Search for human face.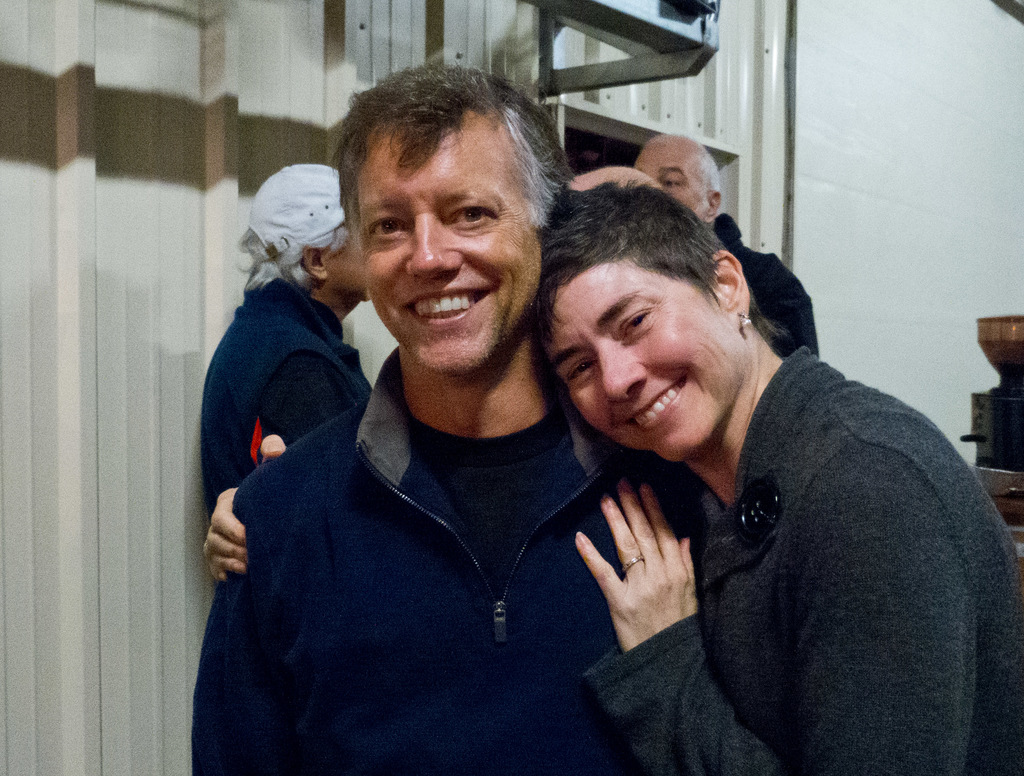
Found at select_region(330, 235, 367, 296).
